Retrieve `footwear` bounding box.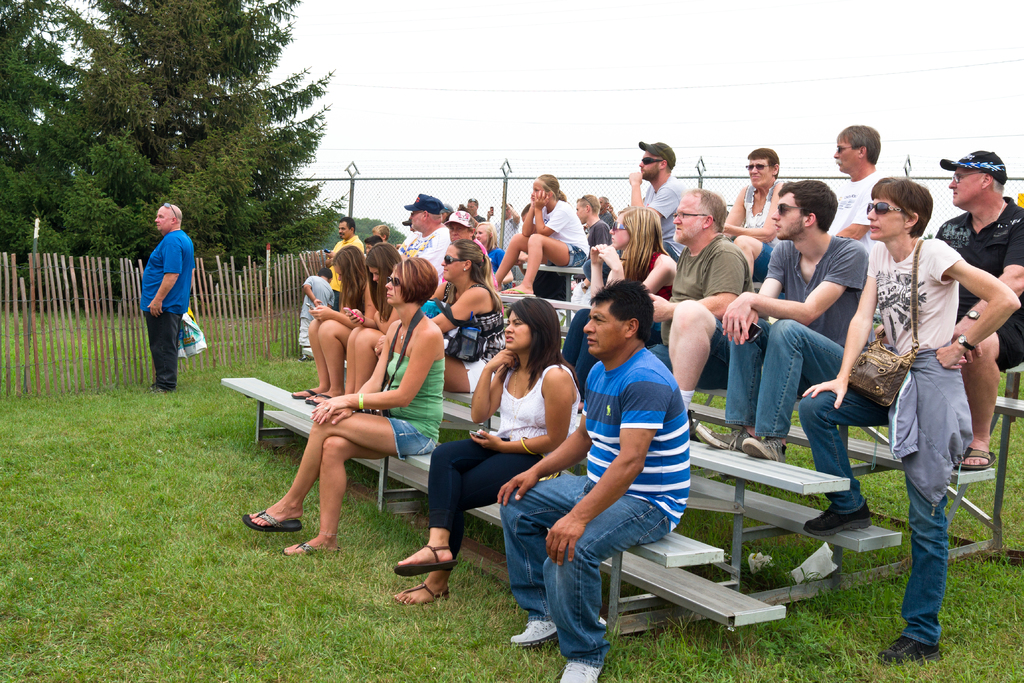
Bounding box: crop(280, 536, 340, 556).
